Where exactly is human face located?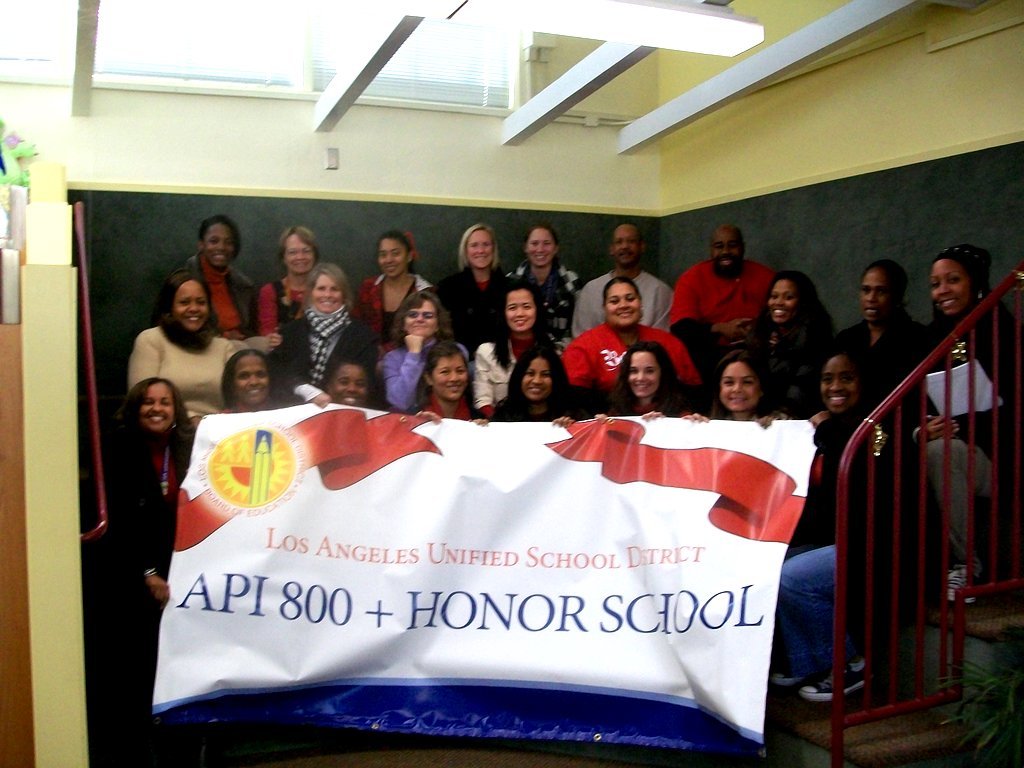
Its bounding box is l=858, t=270, r=887, b=317.
